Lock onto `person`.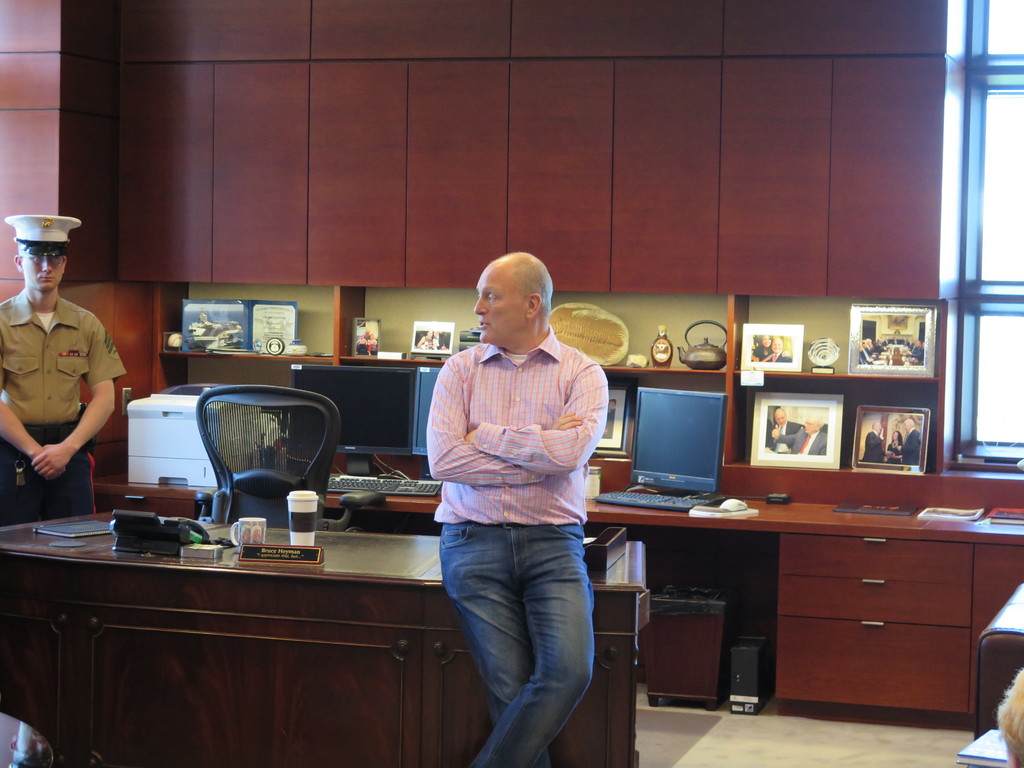
Locked: (left=767, top=336, right=792, bottom=360).
